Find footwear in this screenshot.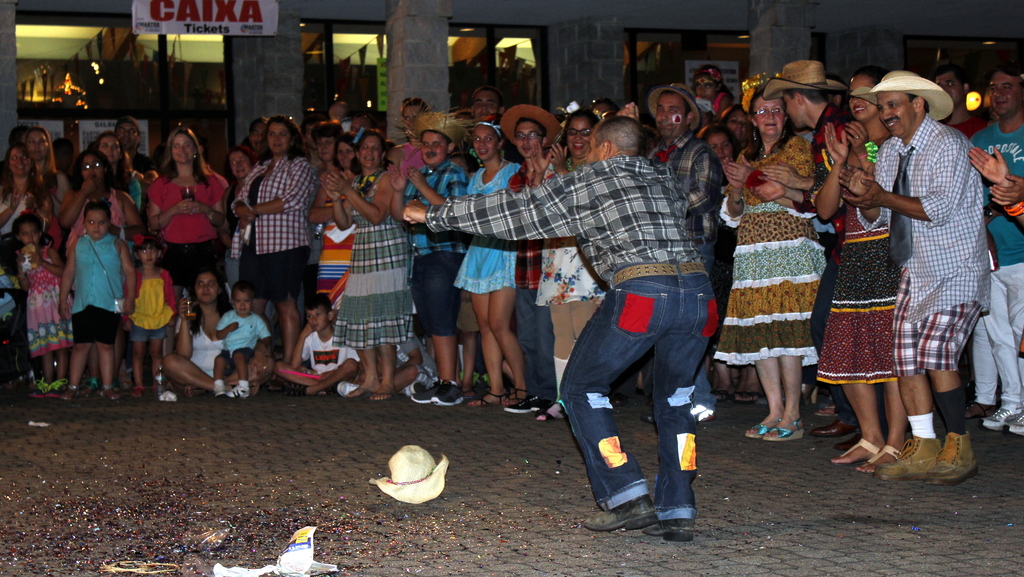
The bounding box for footwear is 742, 416, 766, 437.
